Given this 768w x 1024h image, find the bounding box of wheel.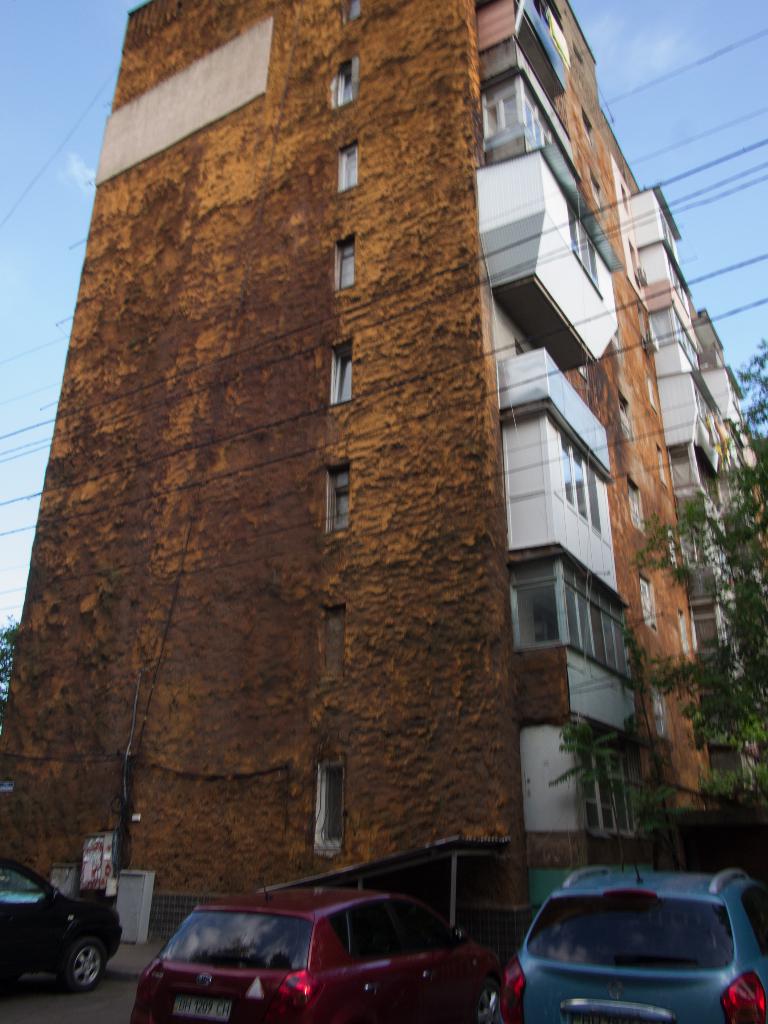
<bbox>67, 942, 107, 986</bbox>.
